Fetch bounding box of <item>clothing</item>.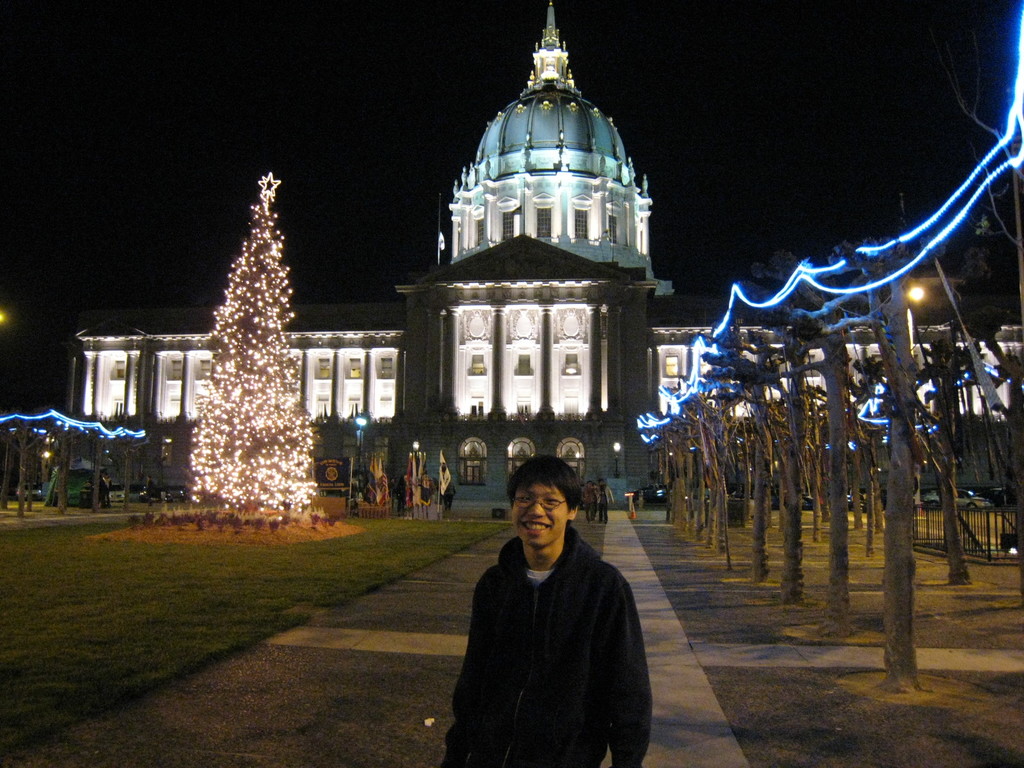
Bbox: (598,484,614,521).
